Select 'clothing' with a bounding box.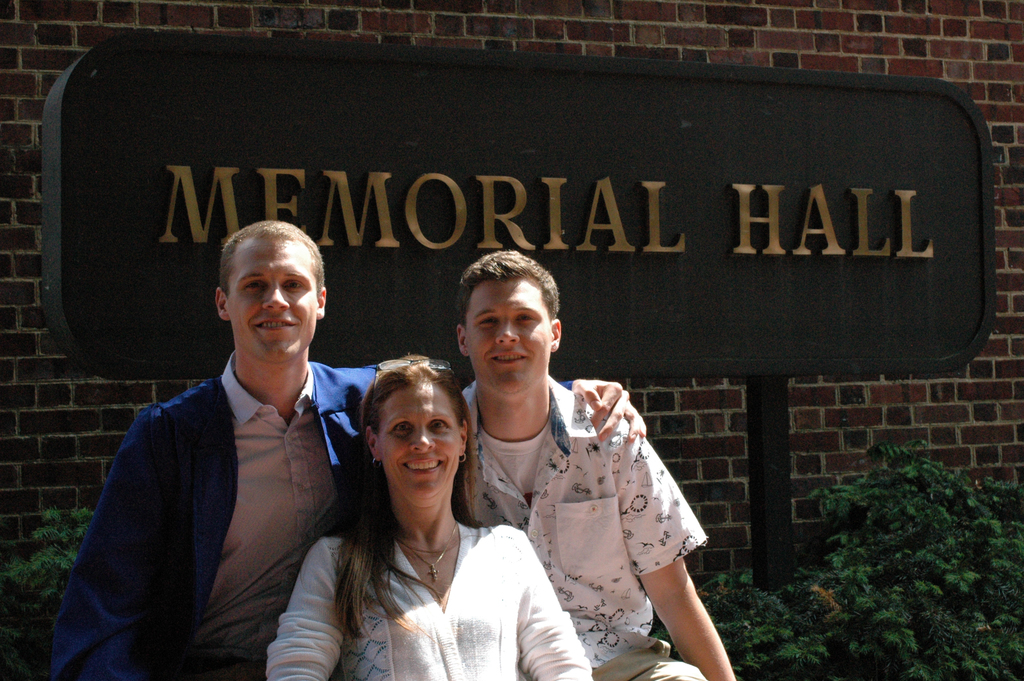
locate(75, 297, 377, 679).
